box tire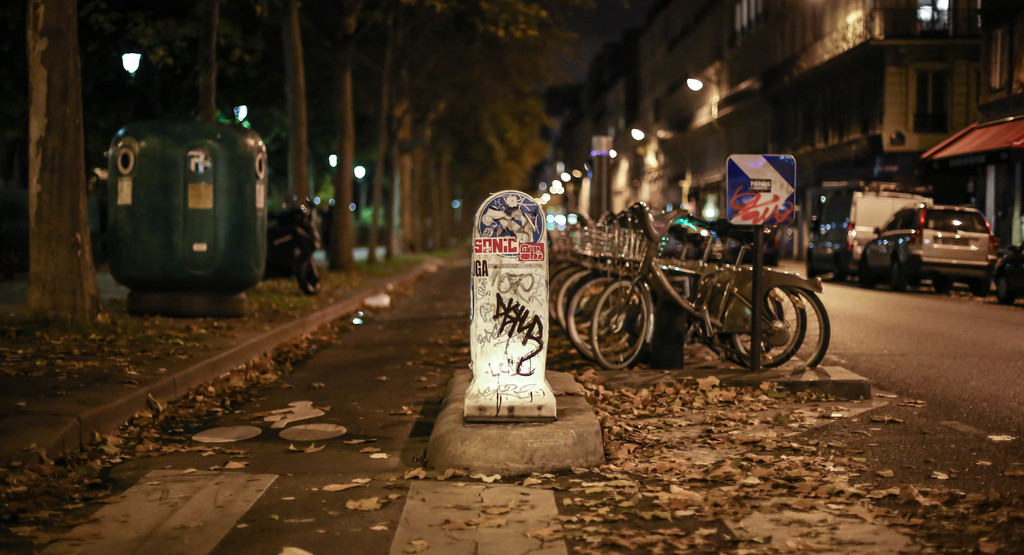
(left=997, top=277, right=1016, bottom=305)
